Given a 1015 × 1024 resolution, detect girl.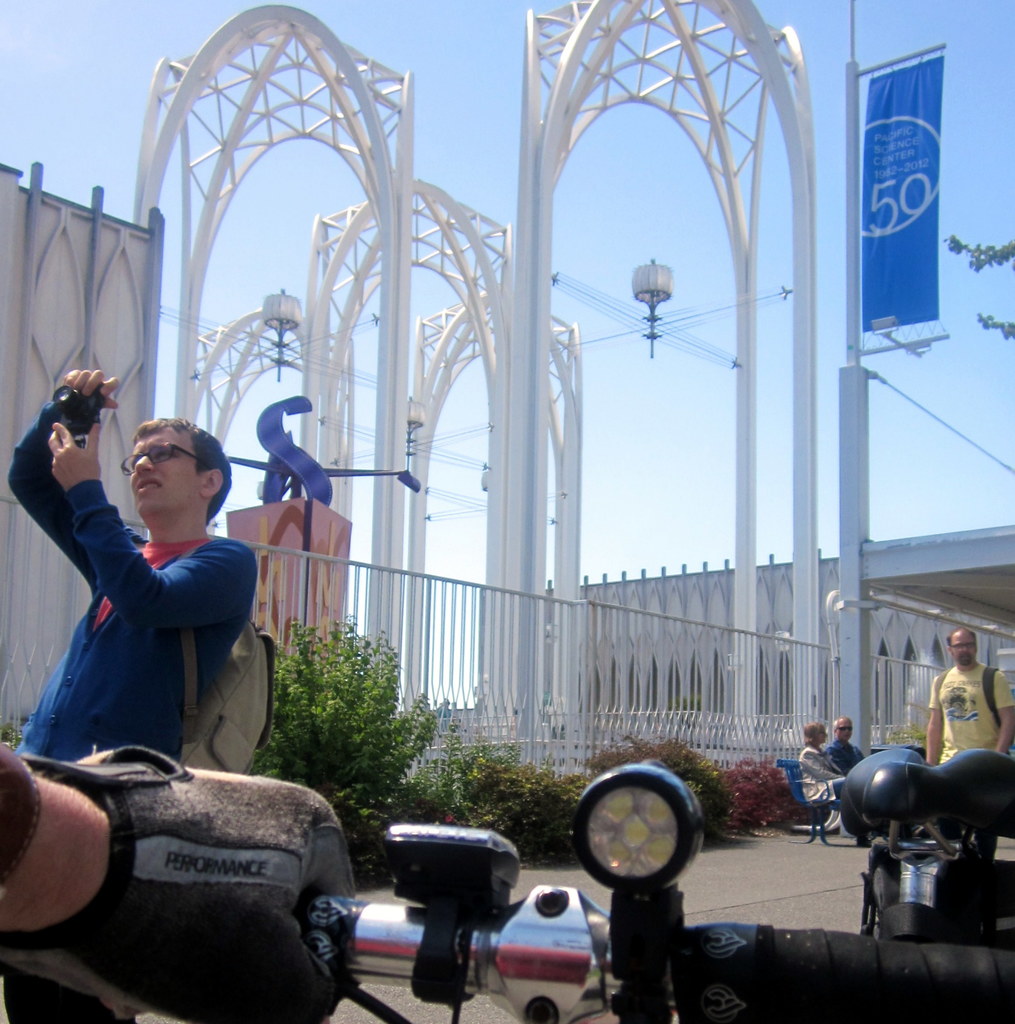
x1=796, y1=723, x2=846, y2=829.
